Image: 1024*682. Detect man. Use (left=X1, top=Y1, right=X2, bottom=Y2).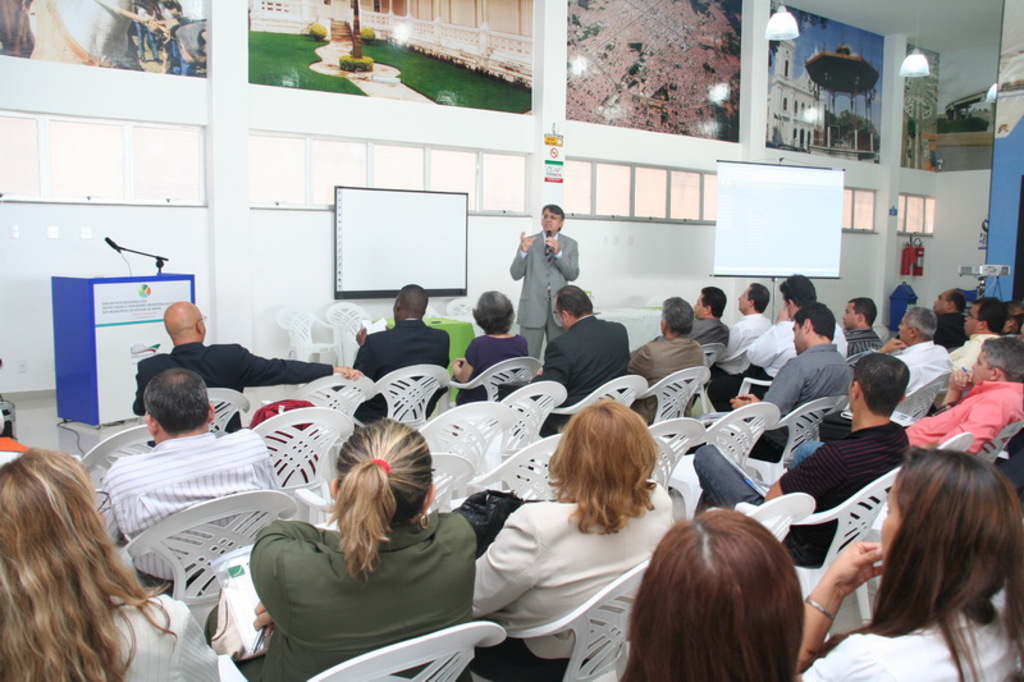
(left=955, top=289, right=1023, bottom=377).
